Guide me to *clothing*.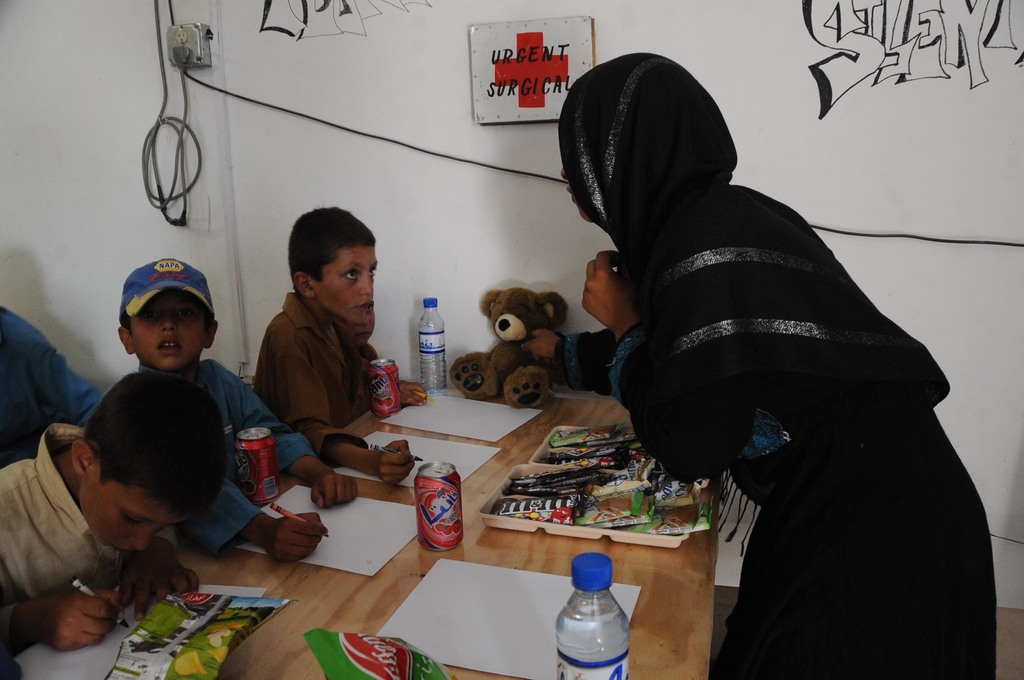
Guidance: 0,305,271,558.
